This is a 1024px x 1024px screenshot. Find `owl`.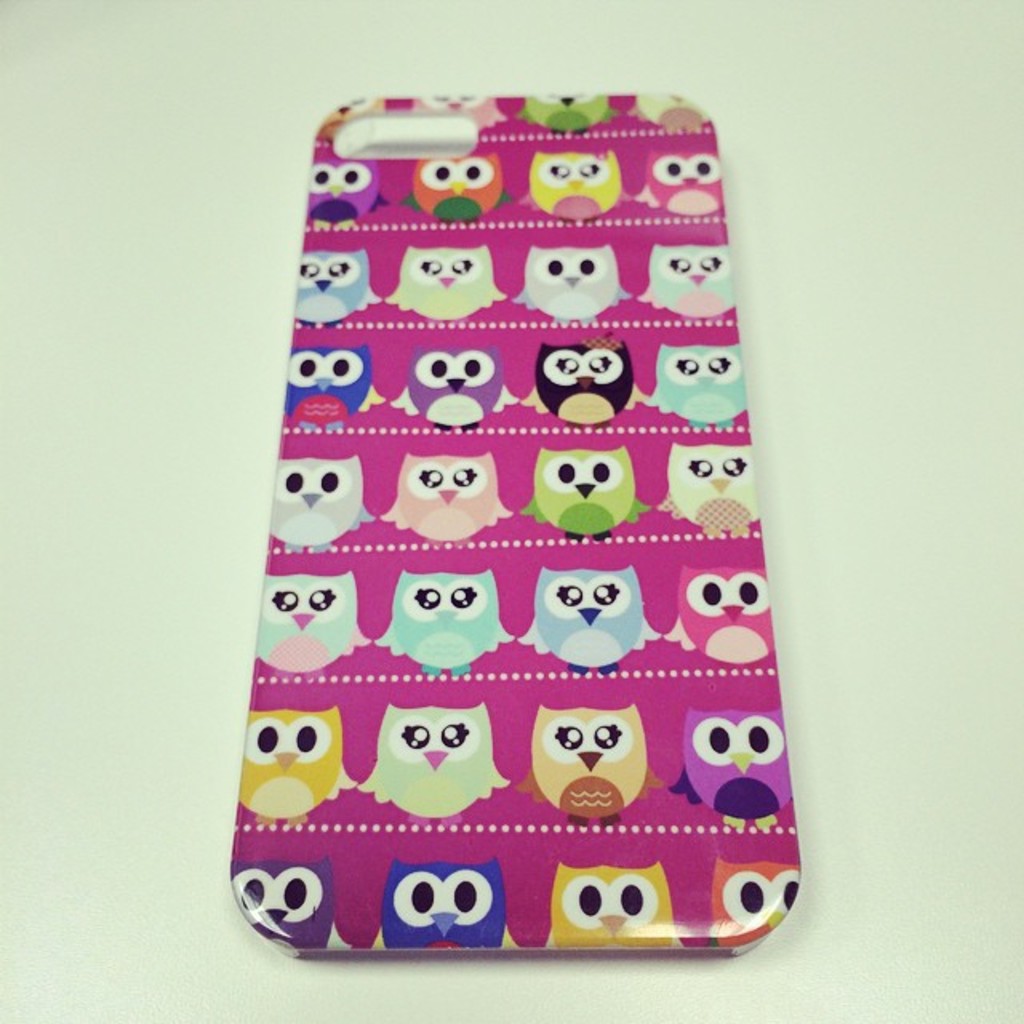
Bounding box: [left=520, top=339, right=650, bottom=429].
